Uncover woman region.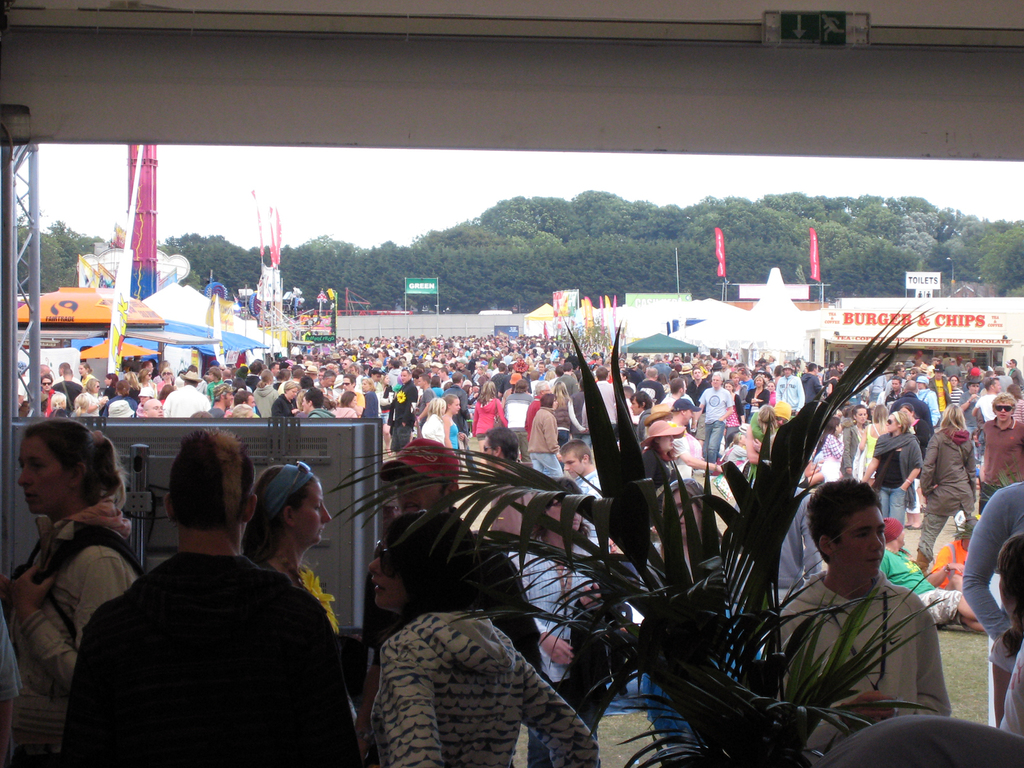
Uncovered: bbox=(252, 368, 279, 417).
